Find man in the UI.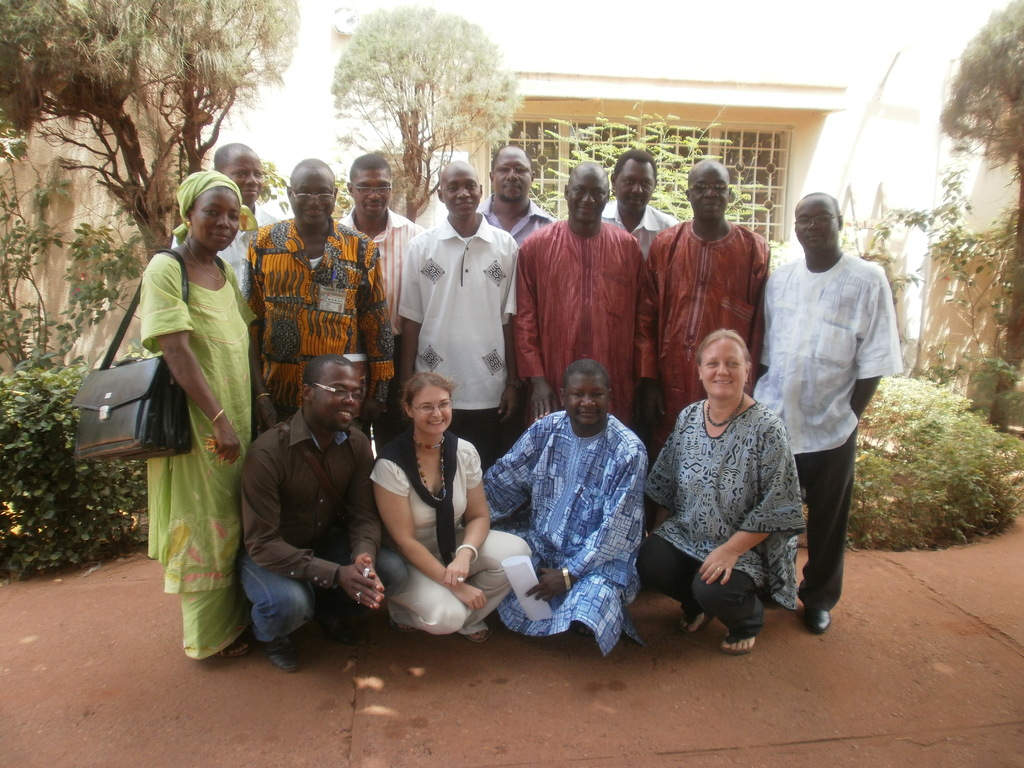
UI element at select_region(598, 147, 678, 257).
